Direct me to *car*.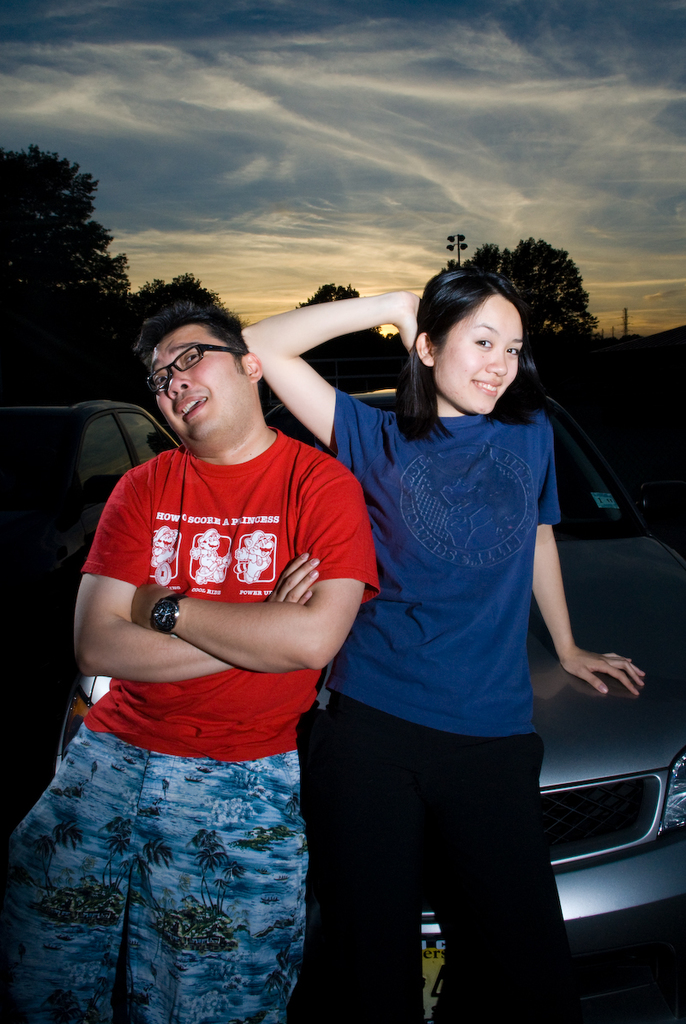
Direction: bbox=[143, 308, 632, 996].
